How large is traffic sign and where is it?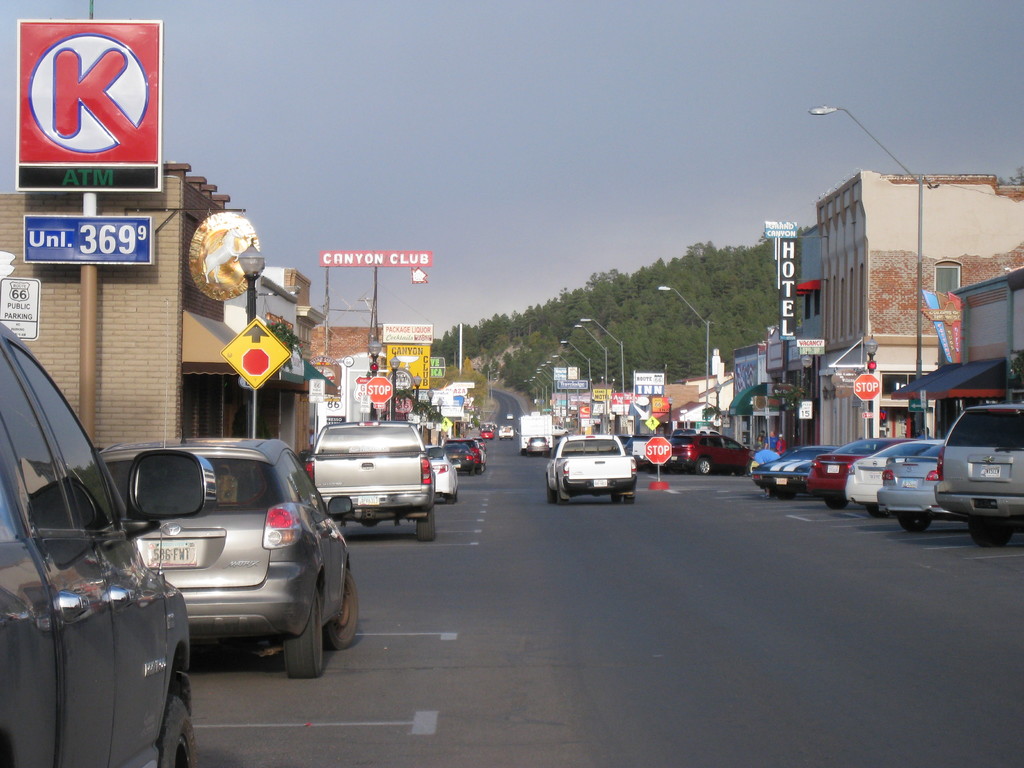
Bounding box: 867, 362, 874, 367.
